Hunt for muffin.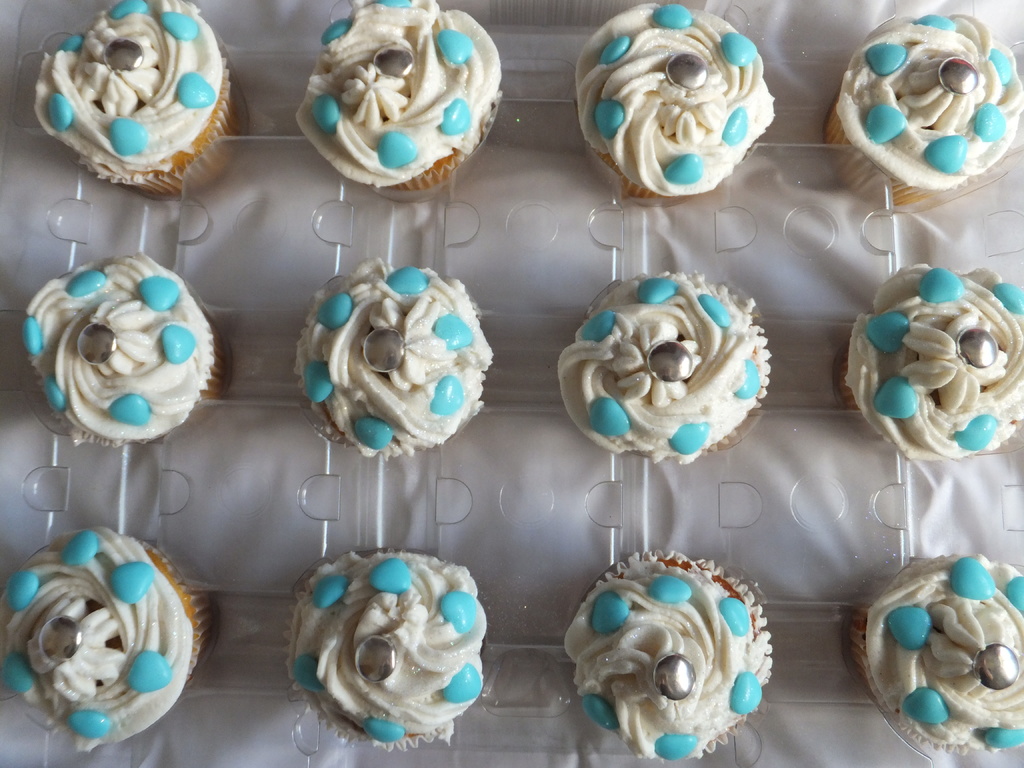
Hunted down at <box>841,260,1023,467</box>.
